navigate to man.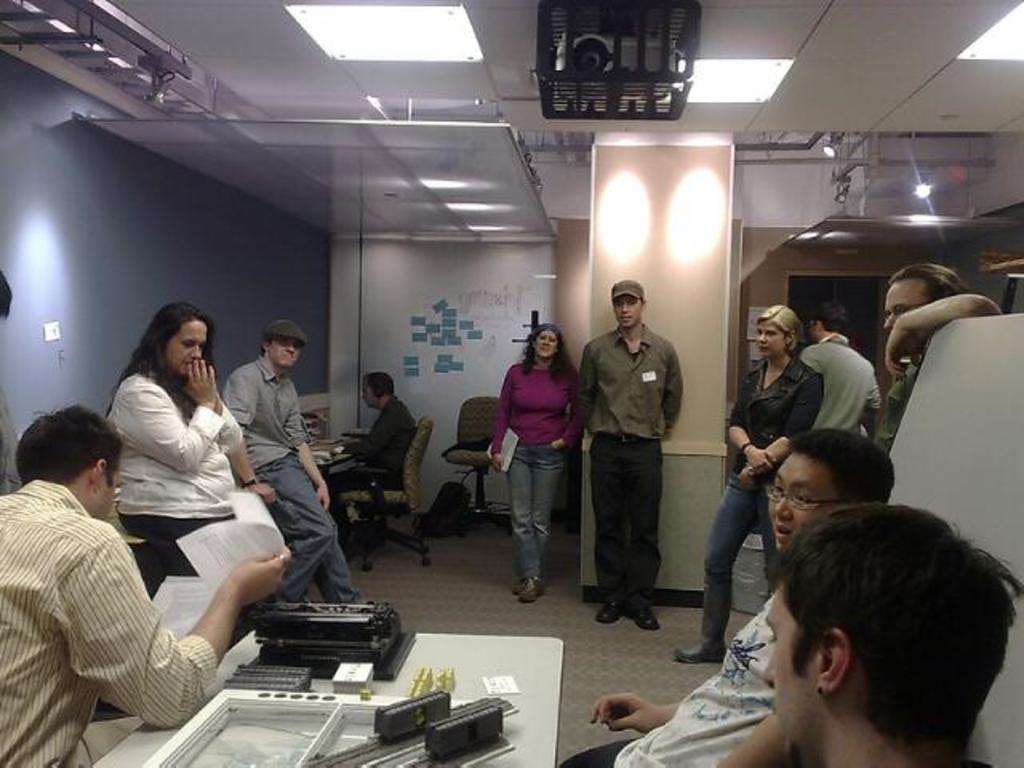
Navigation target: 685, 482, 1023, 767.
